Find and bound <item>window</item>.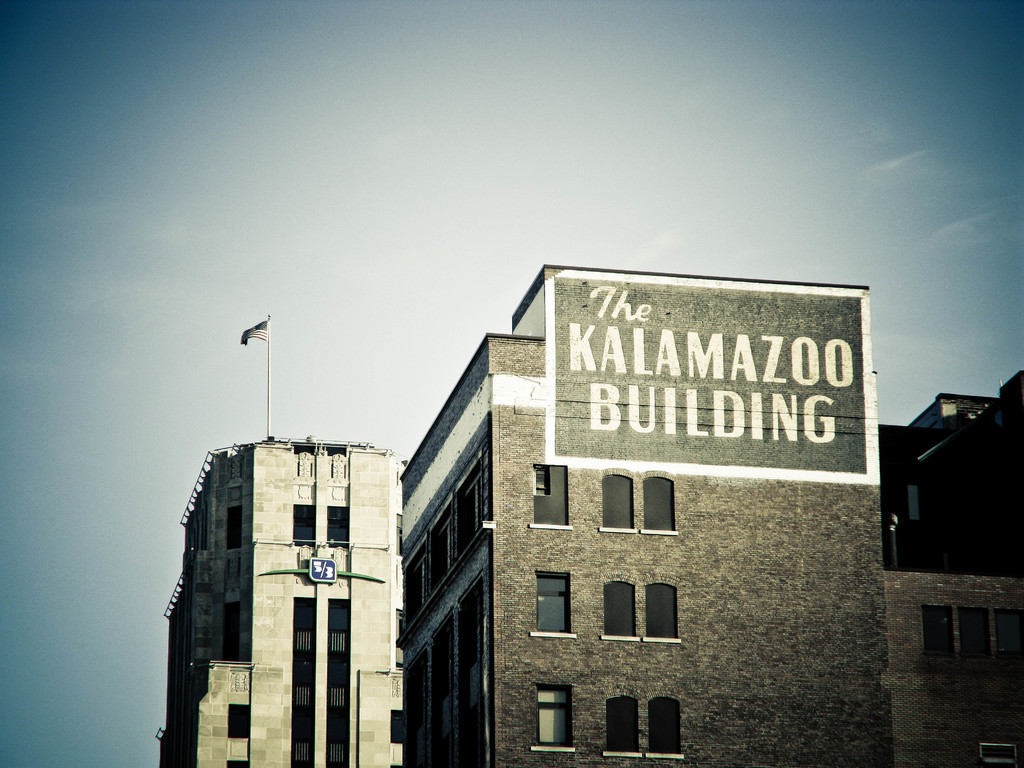
Bound: x1=527, y1=567, x2=578, y2=637.
